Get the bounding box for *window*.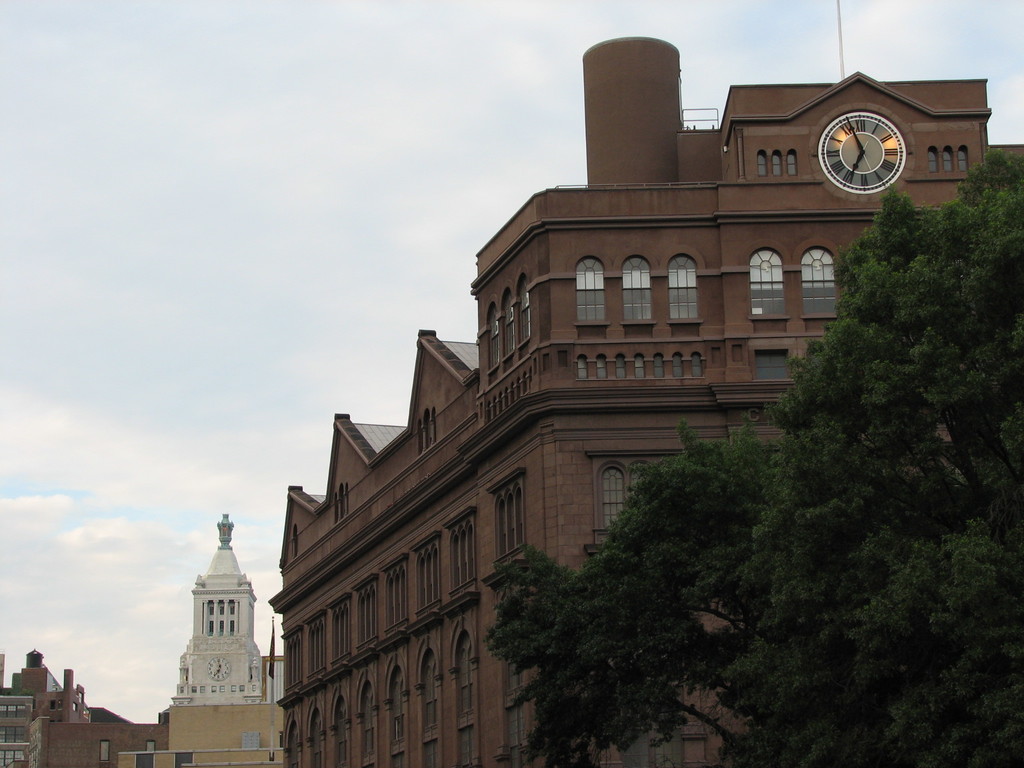
x1=488 y1=299 x2=504 y2=372.
